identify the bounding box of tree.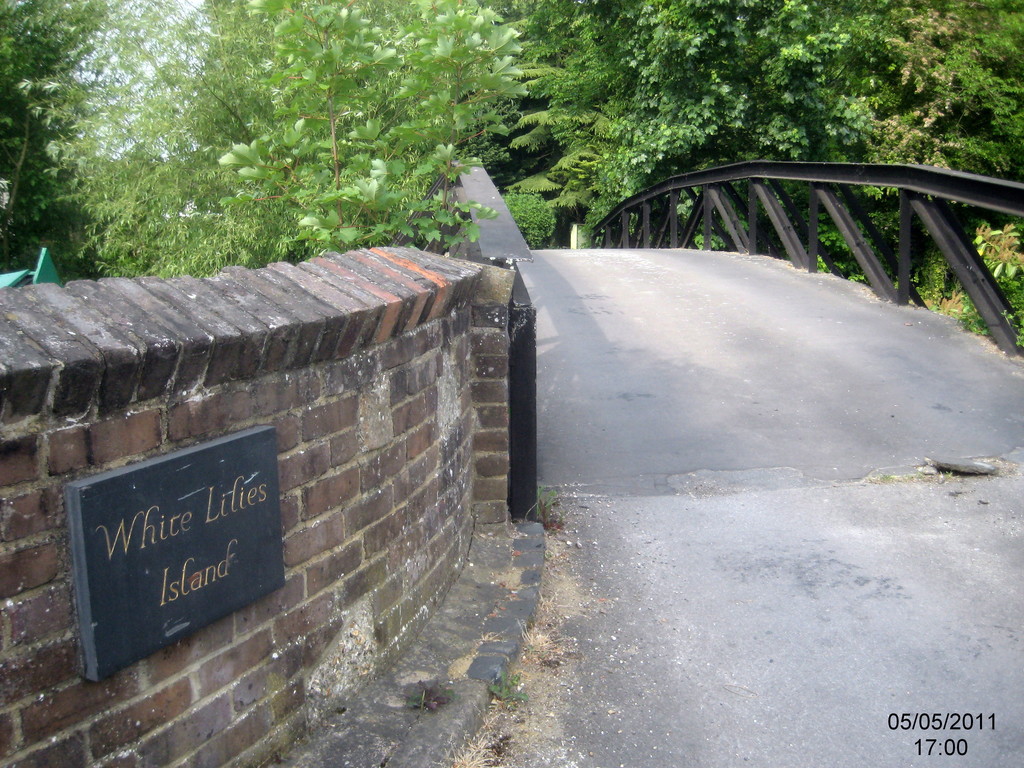
box=[486, 180, 555, 251].
